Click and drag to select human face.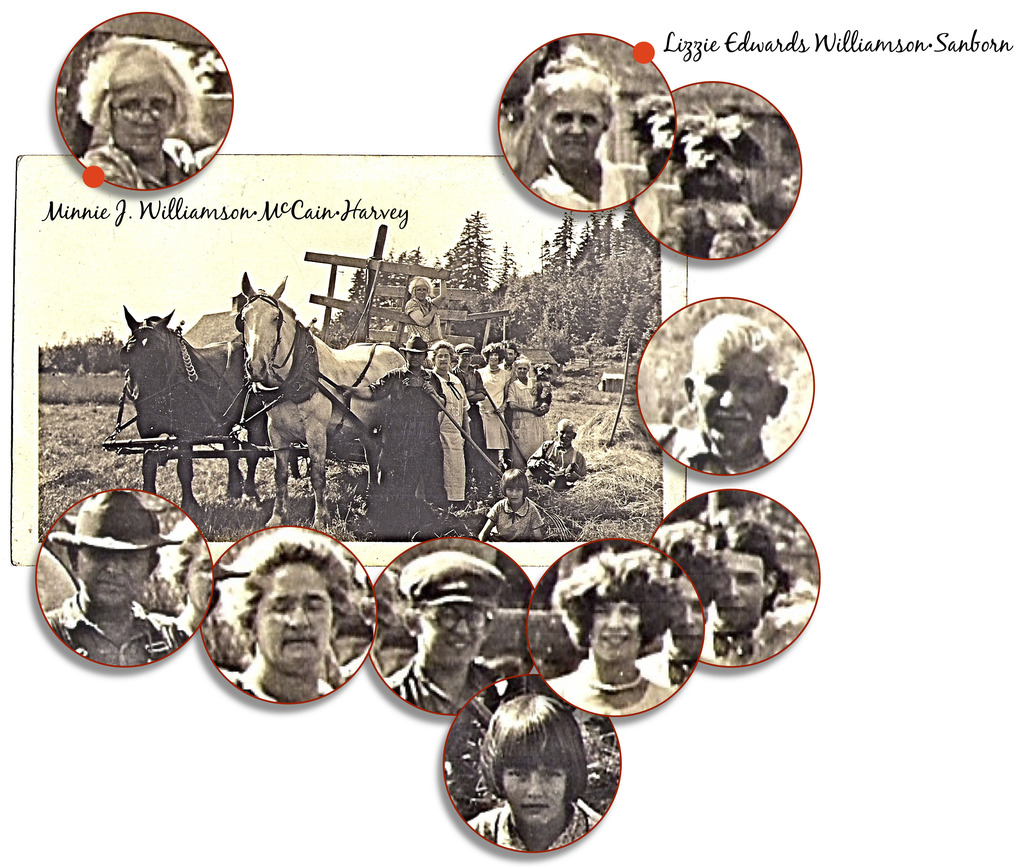
Selection: Rect(431, 345, 448, 372).
